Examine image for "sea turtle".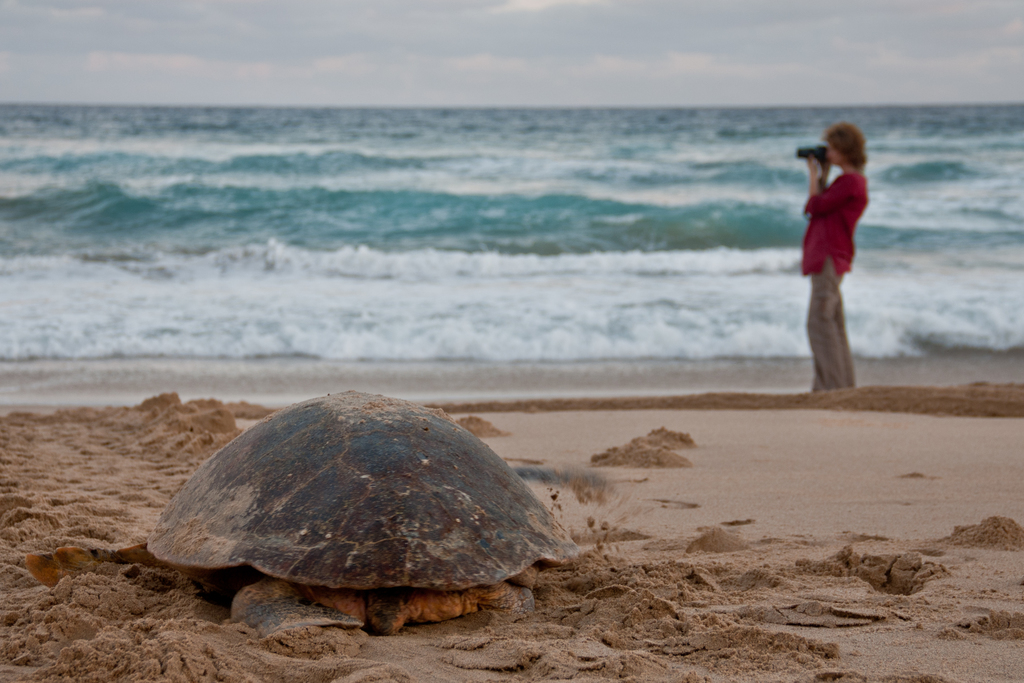
Examination result: {"left": 22, "top": 383, "right": 581, "bottom": 634}.
